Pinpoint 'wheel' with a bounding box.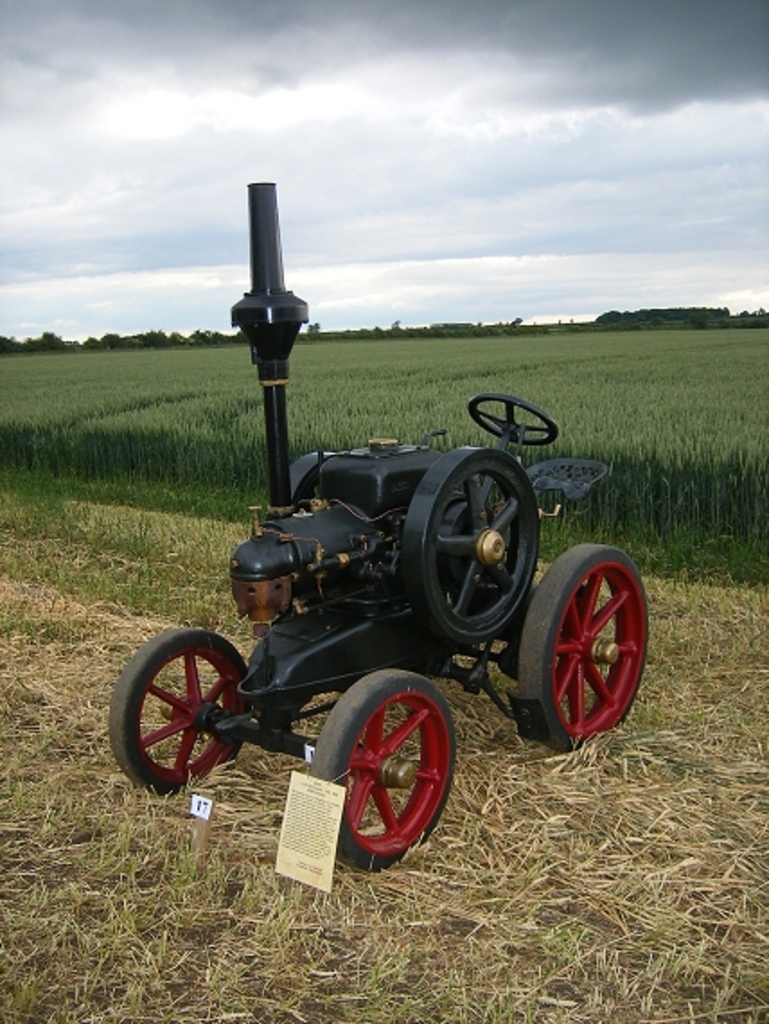
x1=402 y1=449 x2=541 y2=643.
